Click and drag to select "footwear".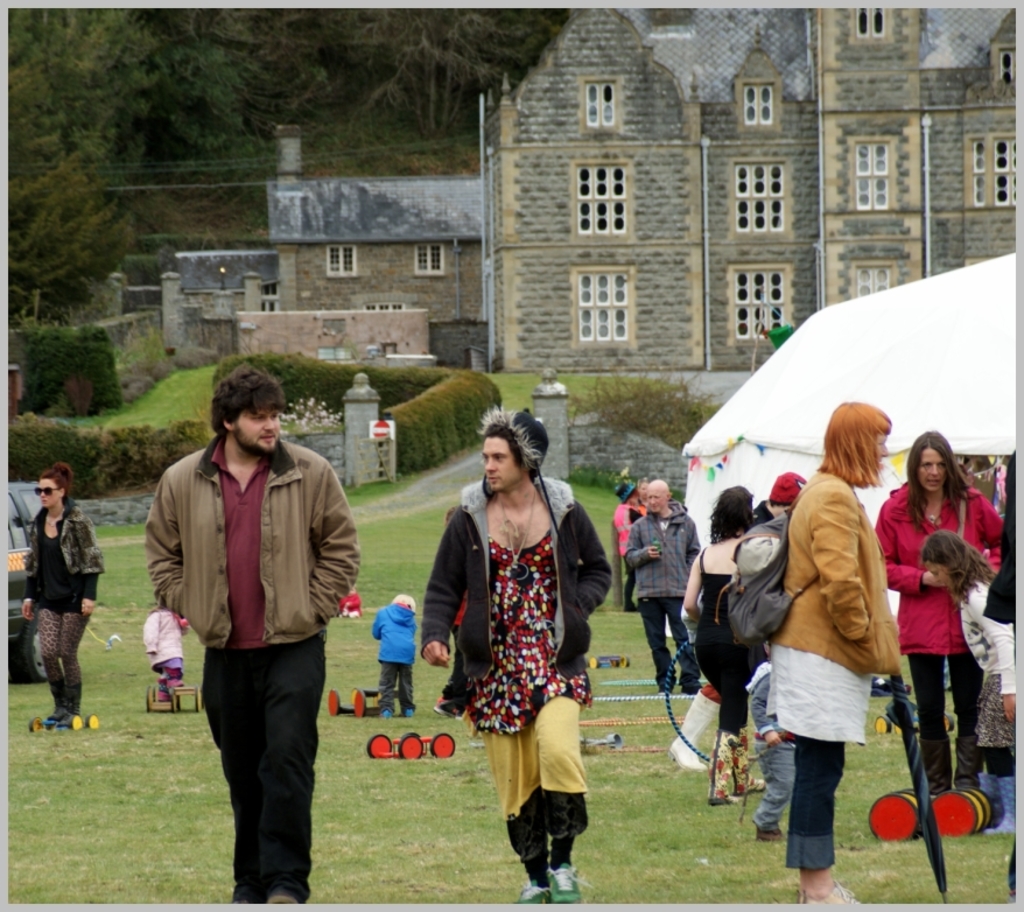
Selection: [x1=742, y1=774, x2=765, y2=792].
